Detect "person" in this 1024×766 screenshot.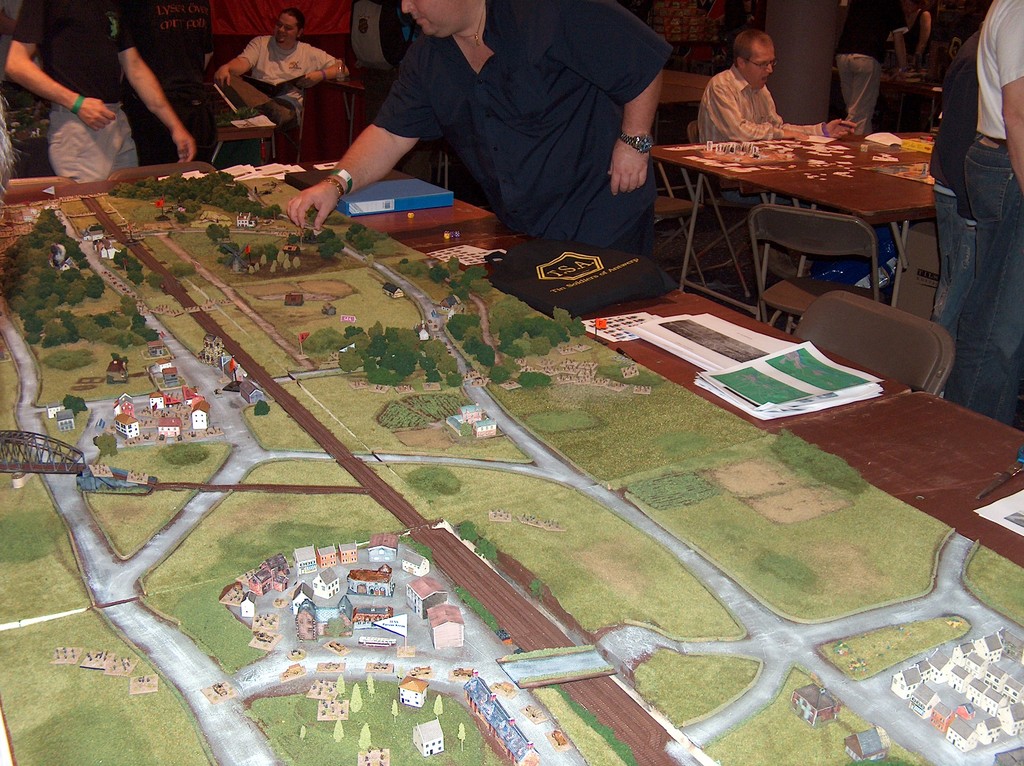
Detection: [x1=281, y1=0, x2=666, y2=264].
